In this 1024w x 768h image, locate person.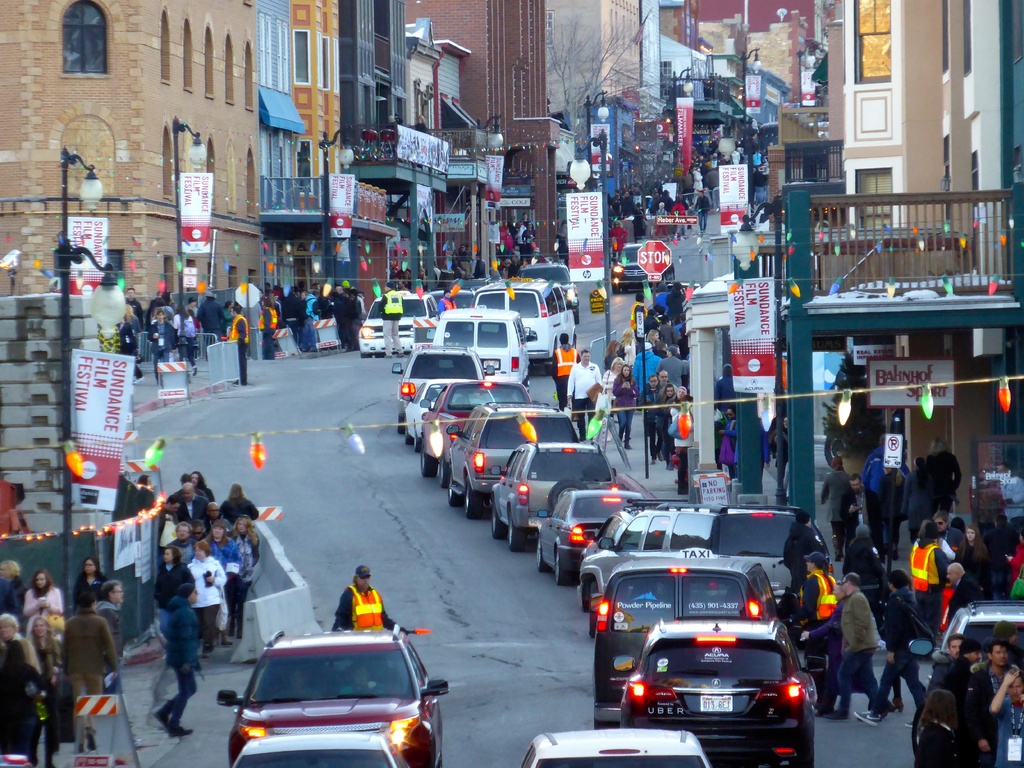
Bounding box: x1=641, y1=372, x2=664, y2=468.
